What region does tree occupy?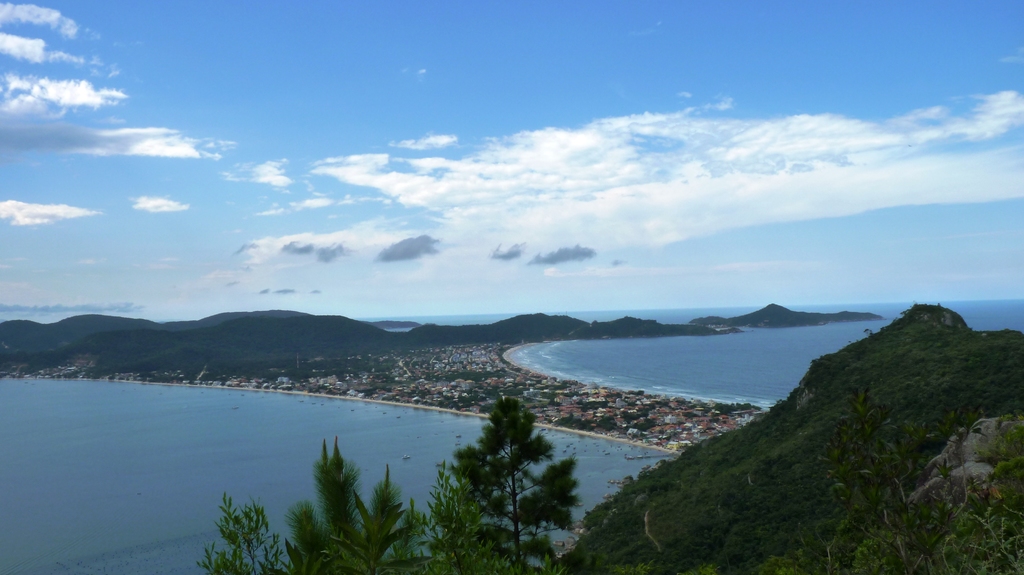
box=[294, 435, 425, 561].
